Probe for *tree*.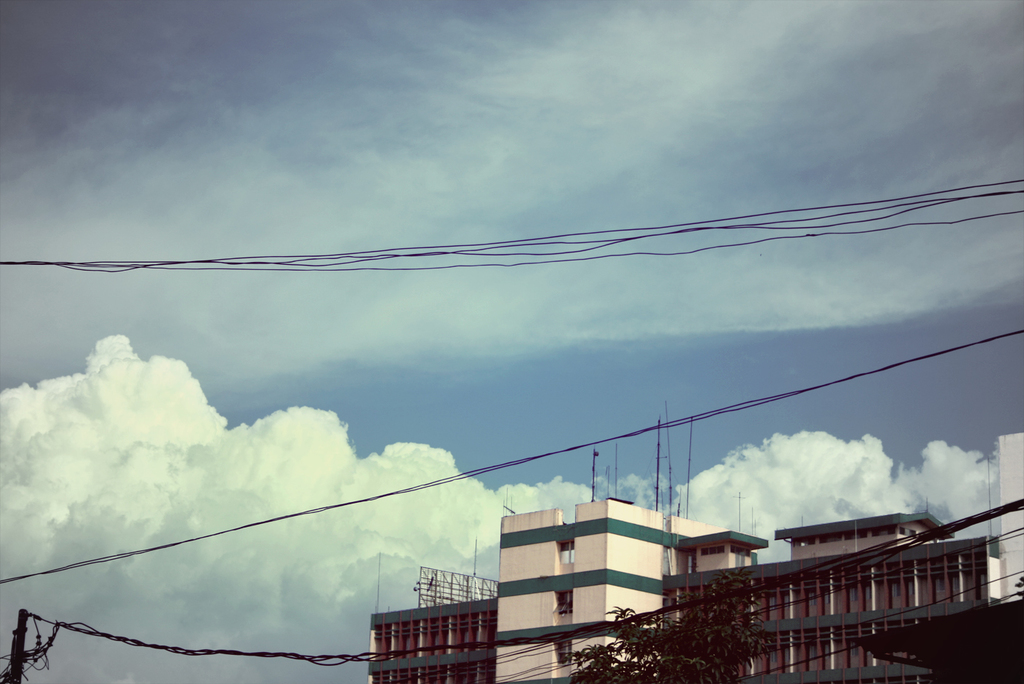
Probe result: x1=563 y1=562 x2=776 y2=683.
